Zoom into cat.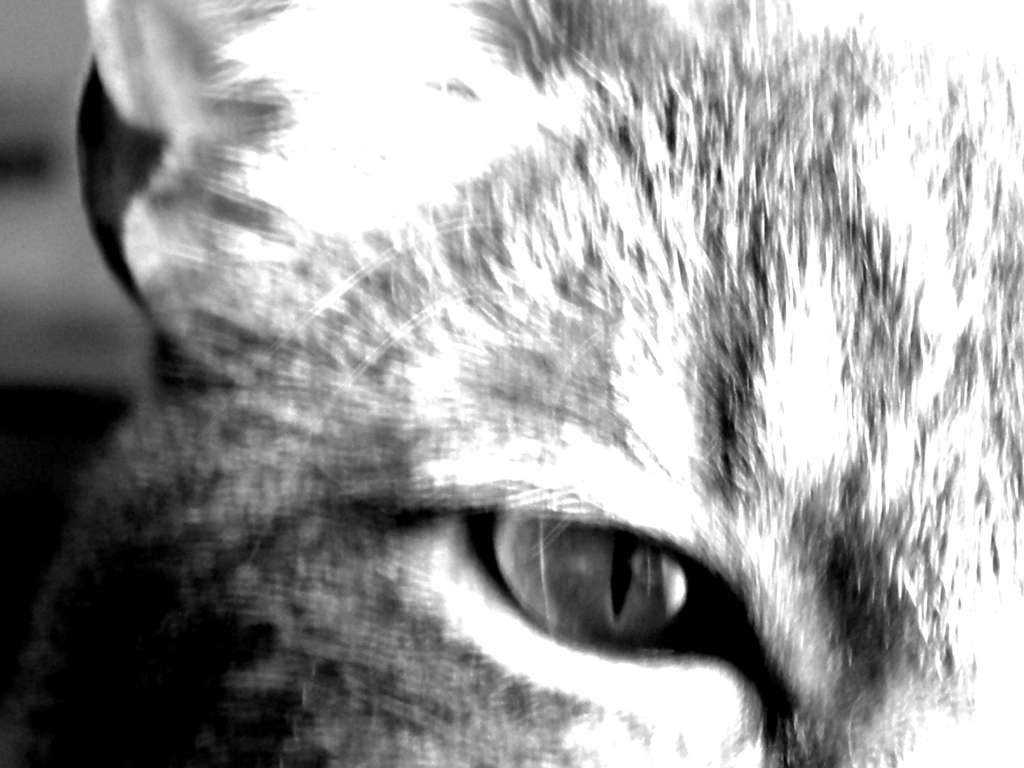
Zoom target: bbox=(0, 0, 1023, 767).
